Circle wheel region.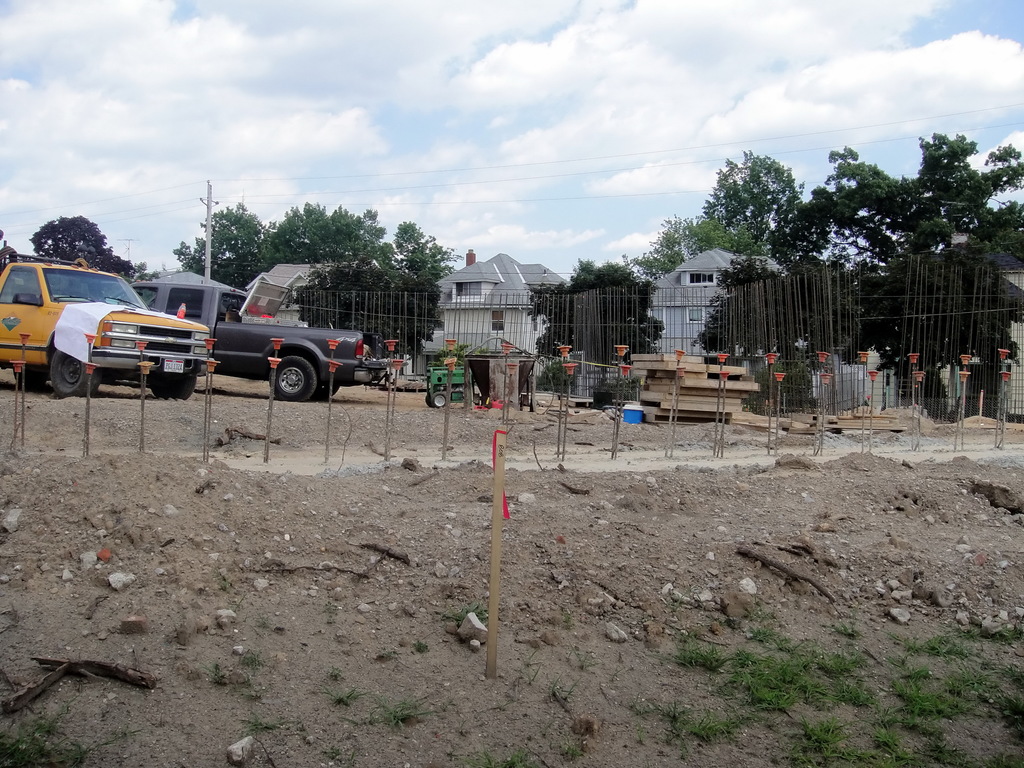
Region: l=436, t=396, r=445, b=408.
